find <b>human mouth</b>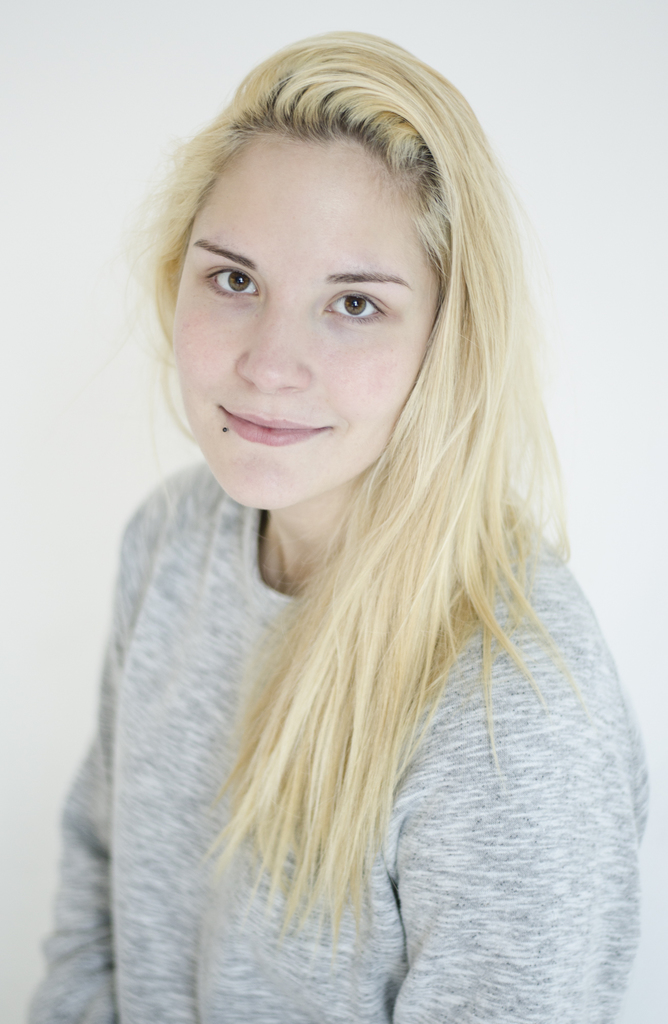
box(215, 403, 343, 453)
